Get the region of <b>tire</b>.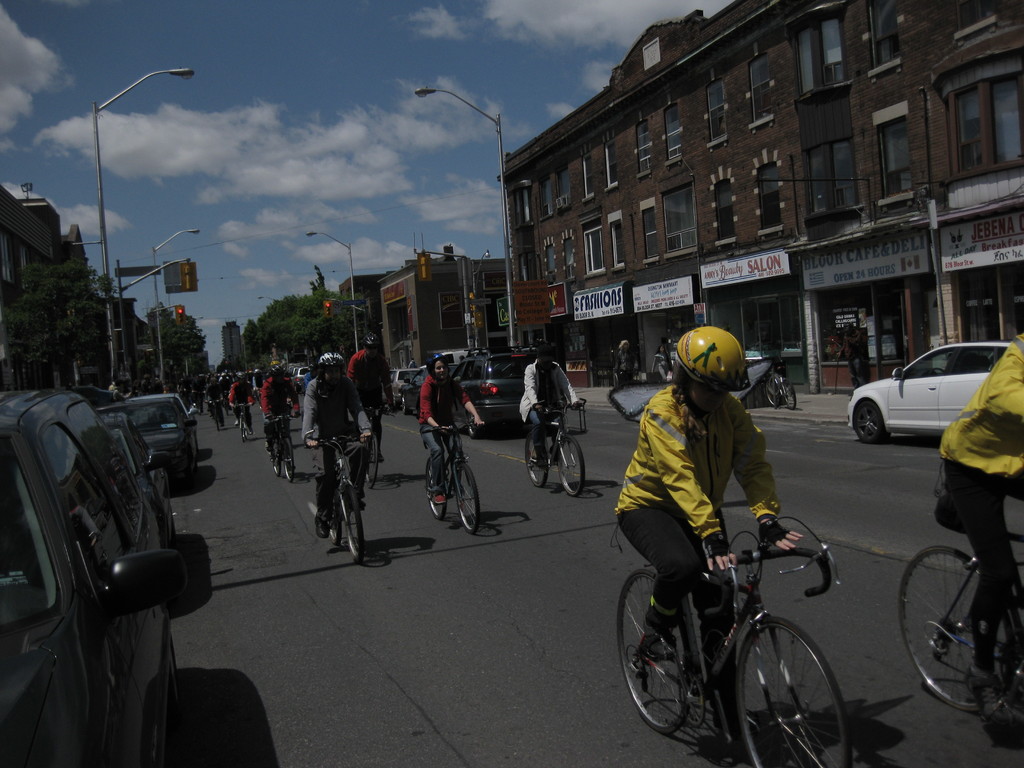
(left=346, top=486, right=365, bottom=563).
